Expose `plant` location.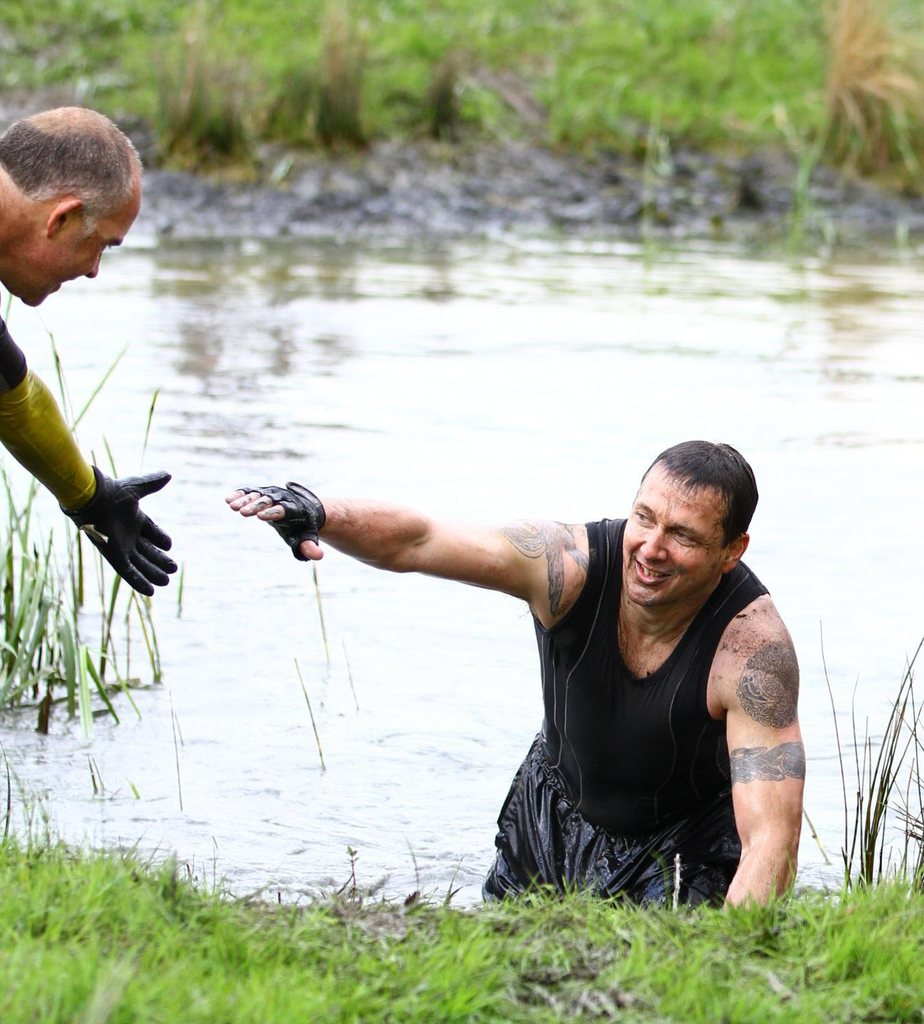
Exposed at 273,6,377,166.
